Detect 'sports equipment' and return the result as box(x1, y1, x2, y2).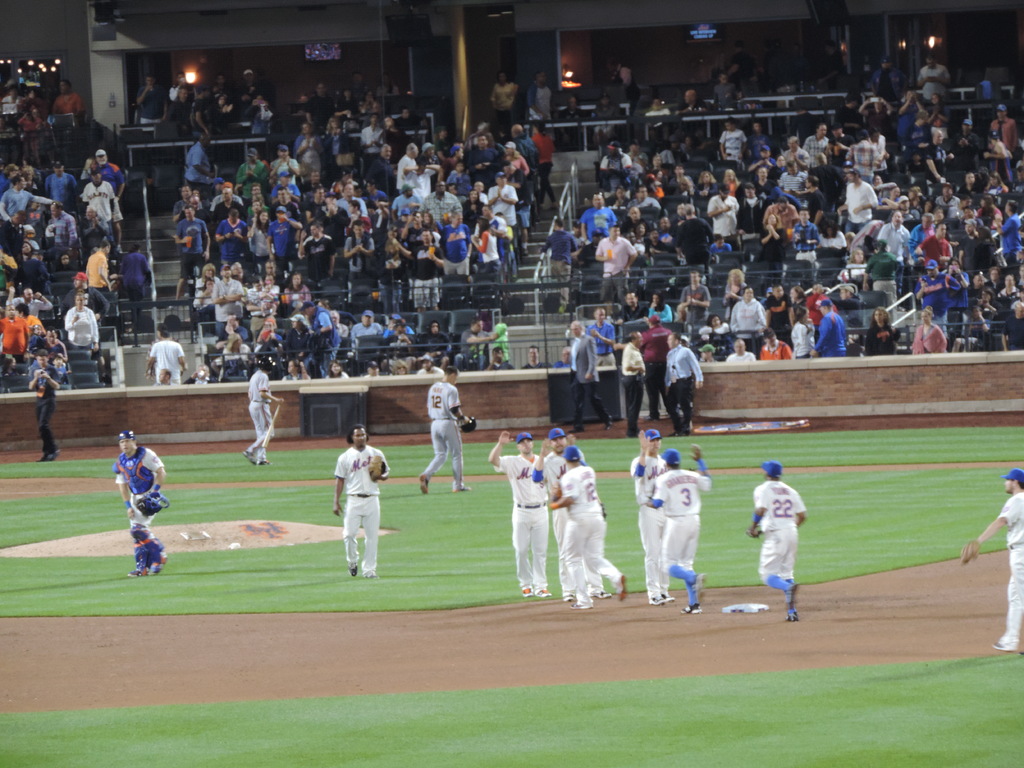
box(459, 417, 481, 436).
